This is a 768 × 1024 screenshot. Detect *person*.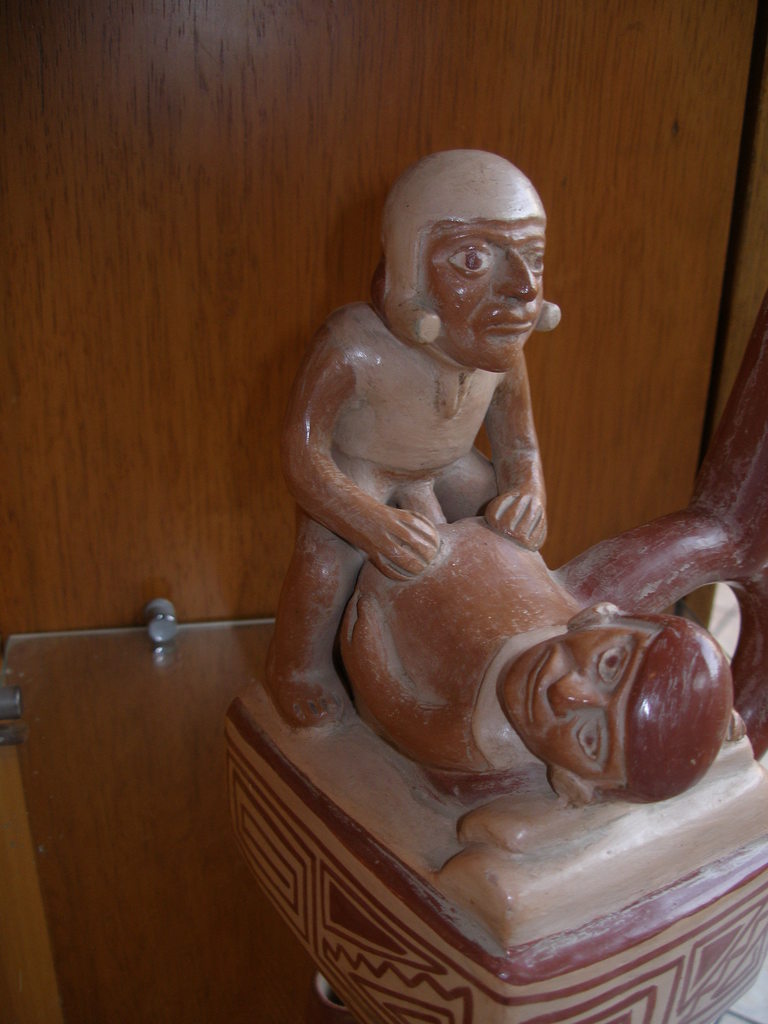
pyautogui.locateOnScreen(262, 148, 564, 729).
